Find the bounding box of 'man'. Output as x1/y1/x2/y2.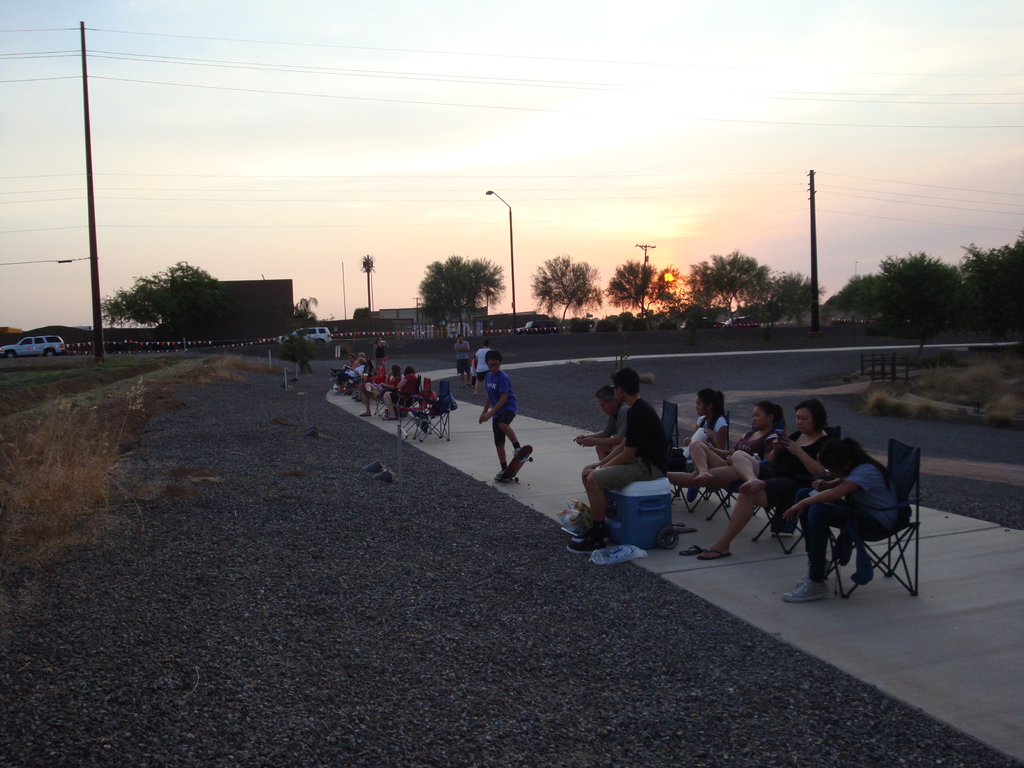
450/331/472/389.
